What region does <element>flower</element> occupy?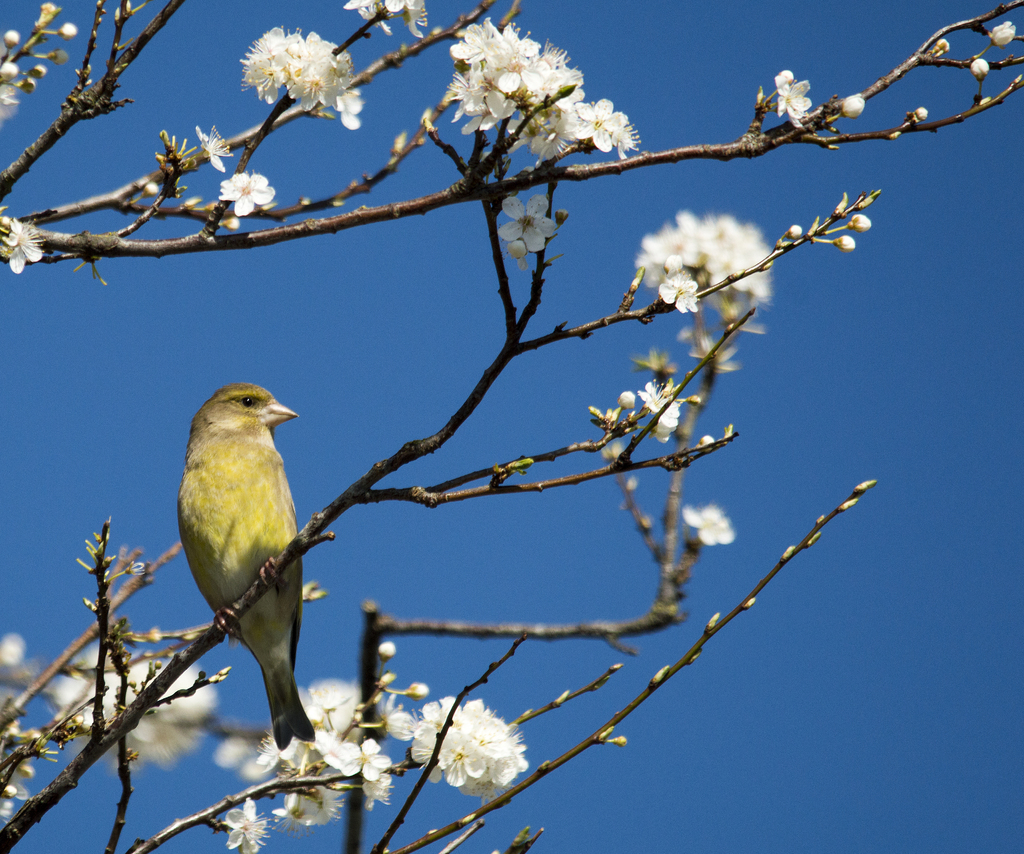
locate(294, 669, 373, 737).
